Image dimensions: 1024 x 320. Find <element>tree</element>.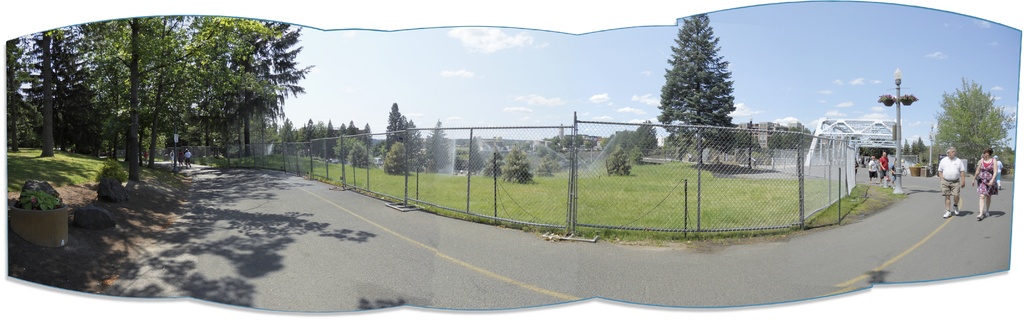
304/115/316/153.
